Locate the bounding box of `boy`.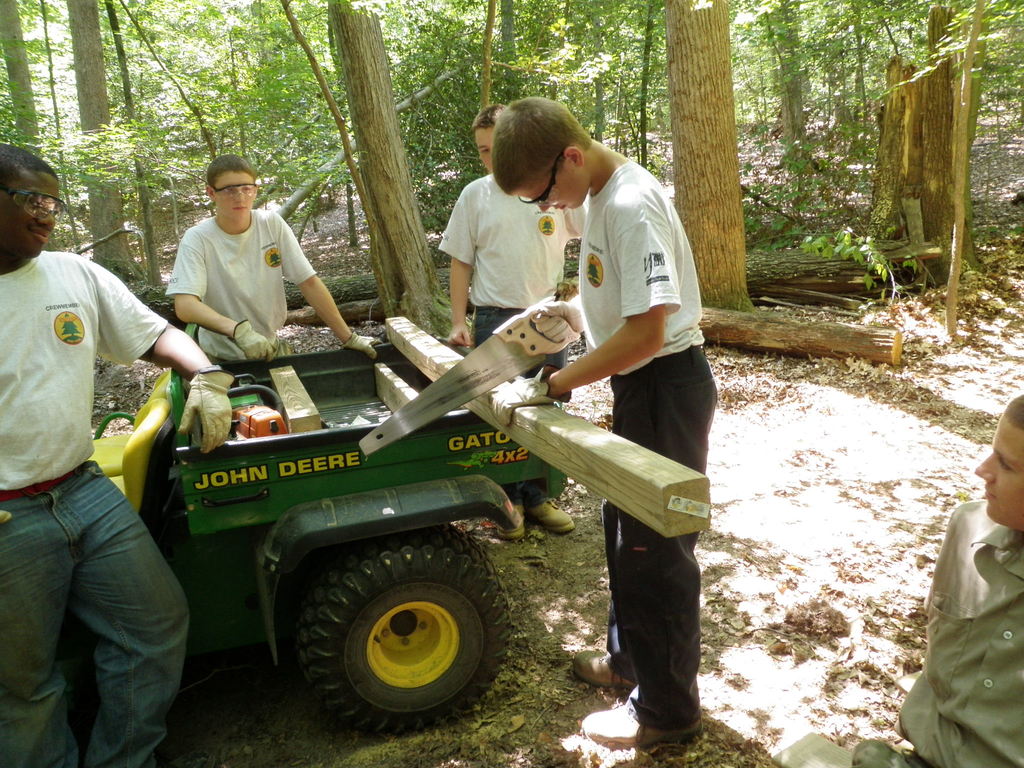
Bounding box: select_region(440, 106, 611, 547).
